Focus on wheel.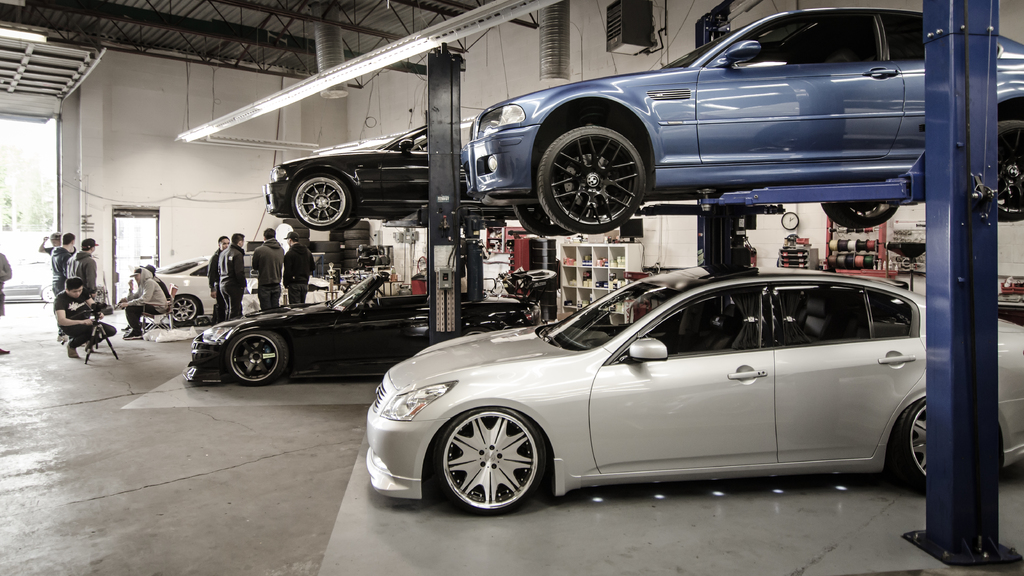
Focused at [341,260,355,268].
